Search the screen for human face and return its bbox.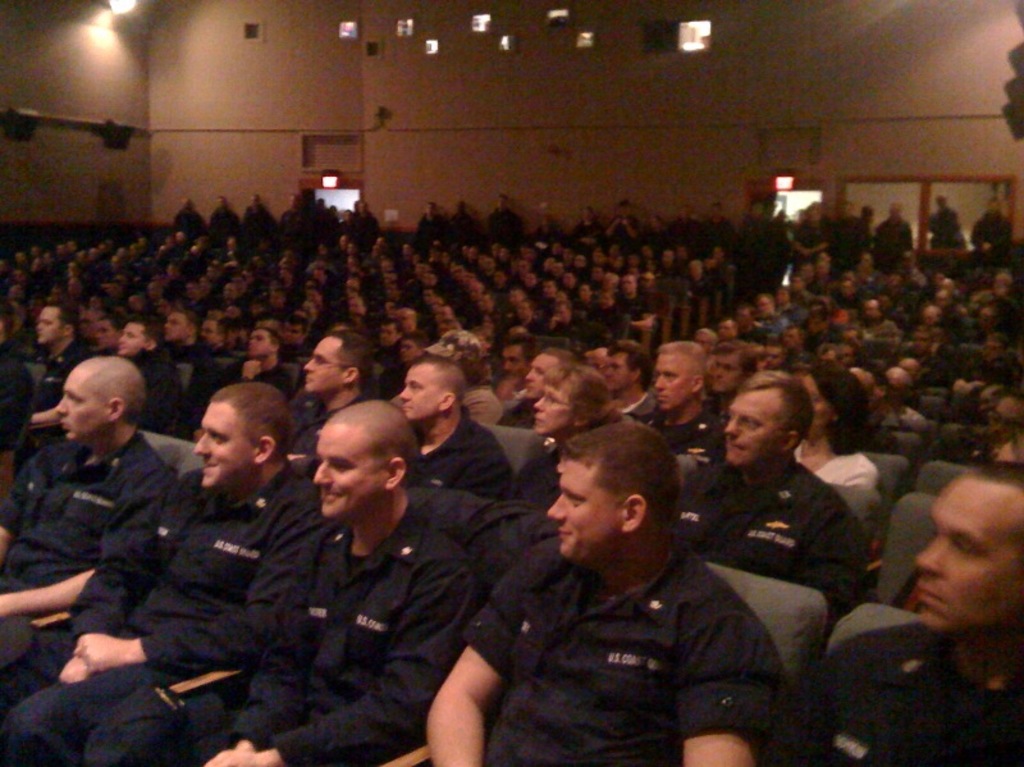
Found: [116, 321, 142, 357].
